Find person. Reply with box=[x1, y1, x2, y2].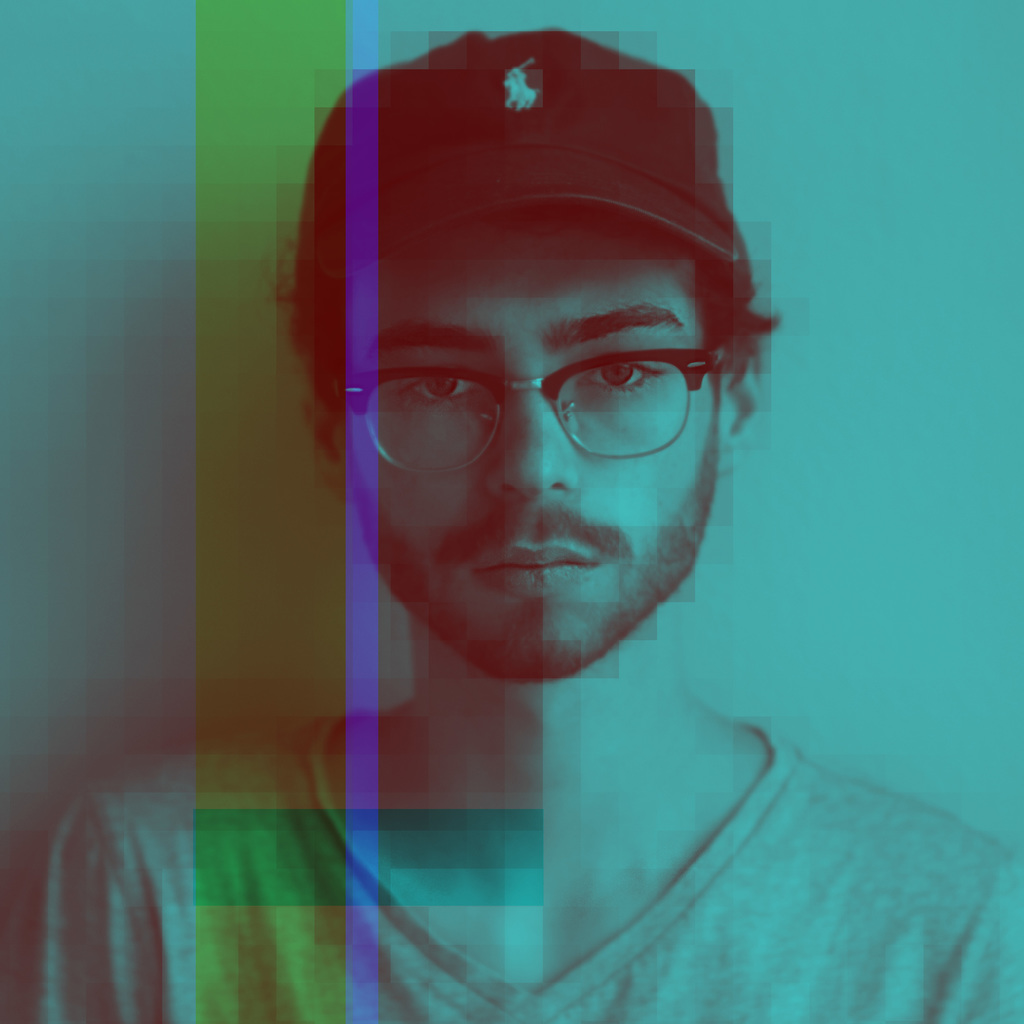
box=[237, 28, 895, 957].
